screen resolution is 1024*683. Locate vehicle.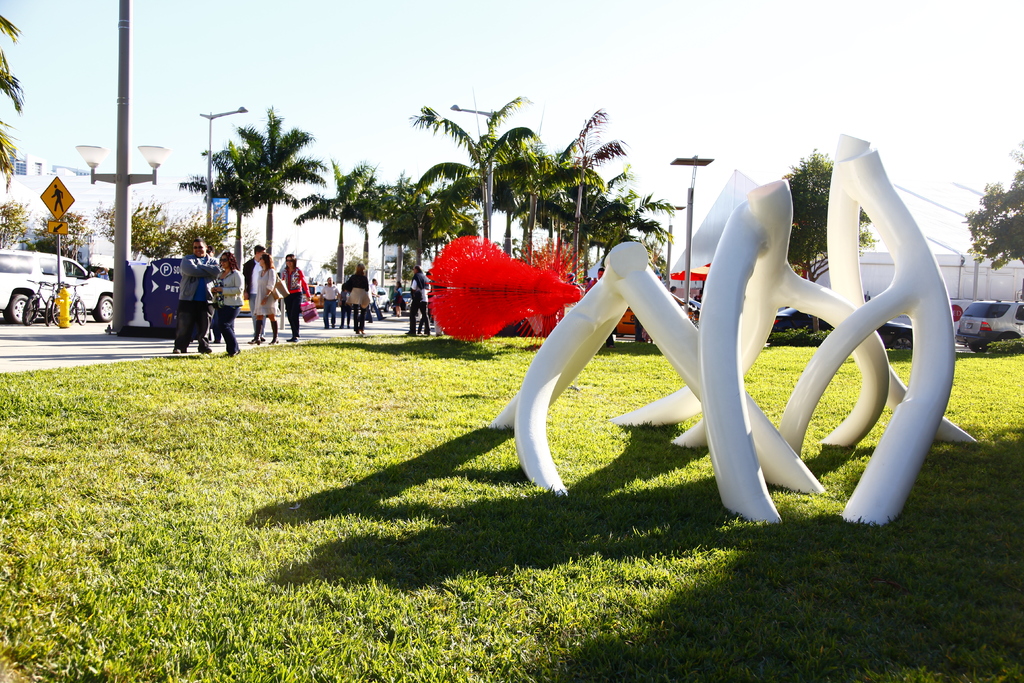
955/297/1023/355.
